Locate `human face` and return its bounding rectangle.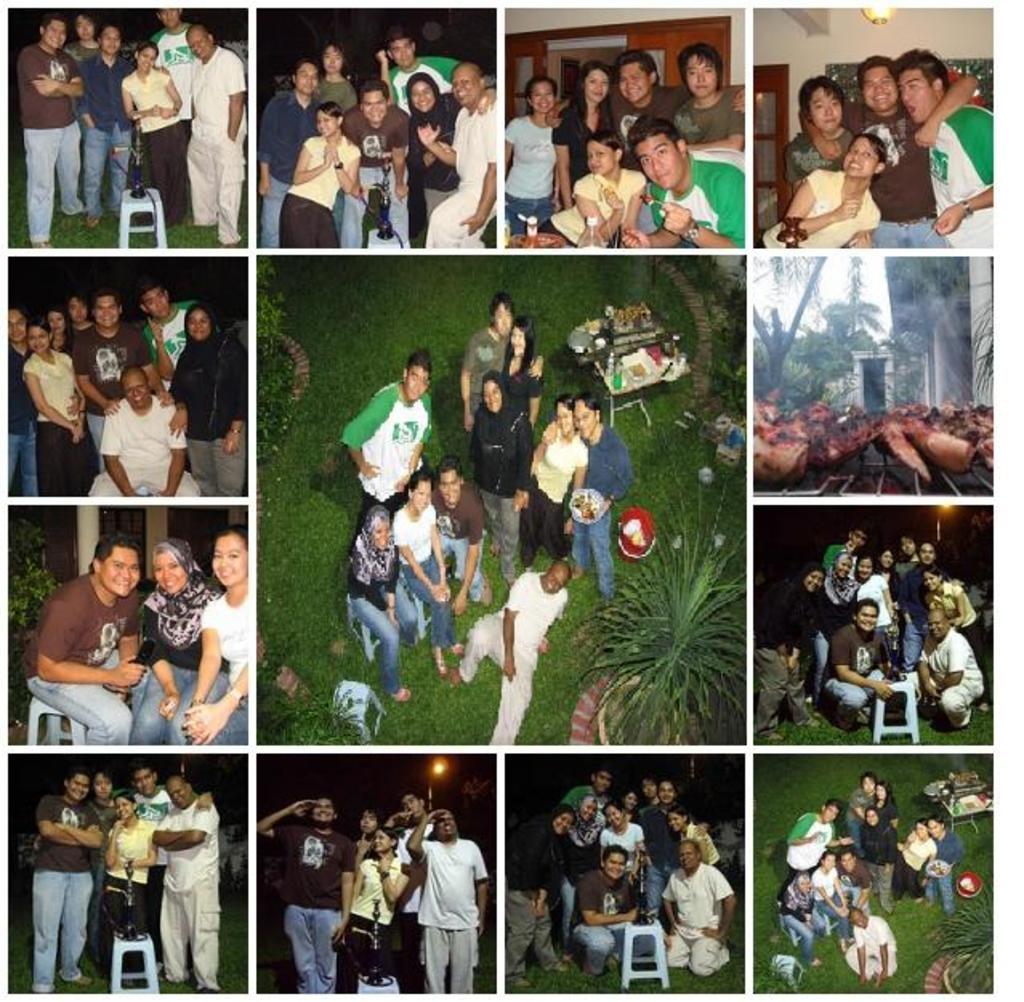
Rect(103, 30, 123, 51).
